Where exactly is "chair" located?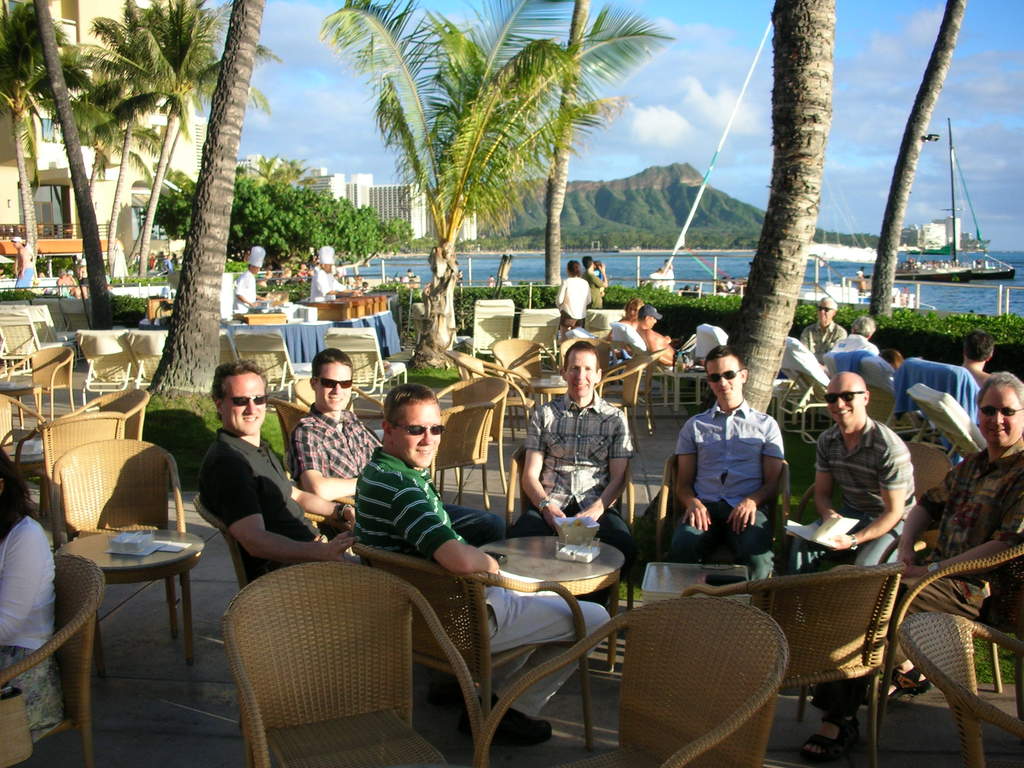
Its bounding box is [426,399,492,506].
